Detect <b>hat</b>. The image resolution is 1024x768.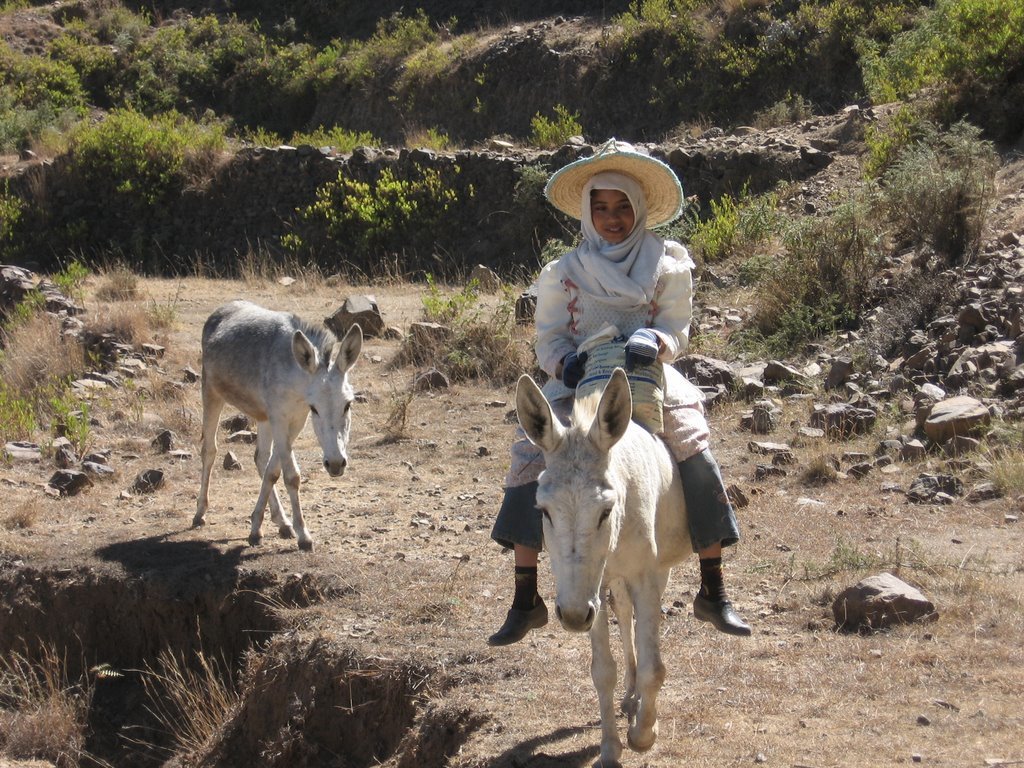
bbox=(546, 136, 687, 233).
